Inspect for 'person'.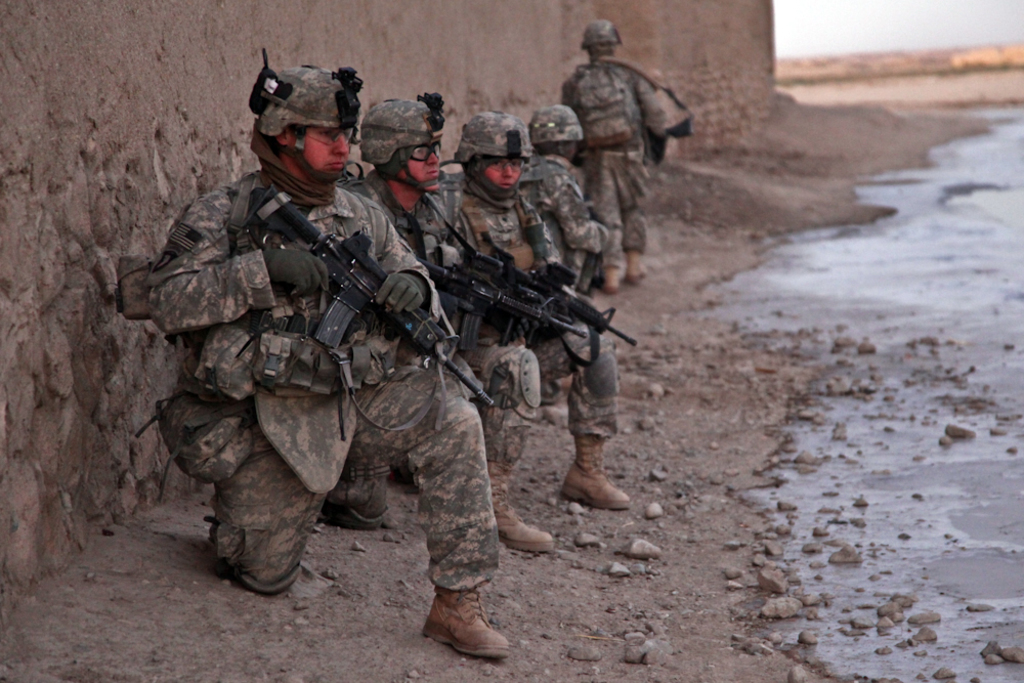
Inspection: l=430, t=104, r=622, b=563.
